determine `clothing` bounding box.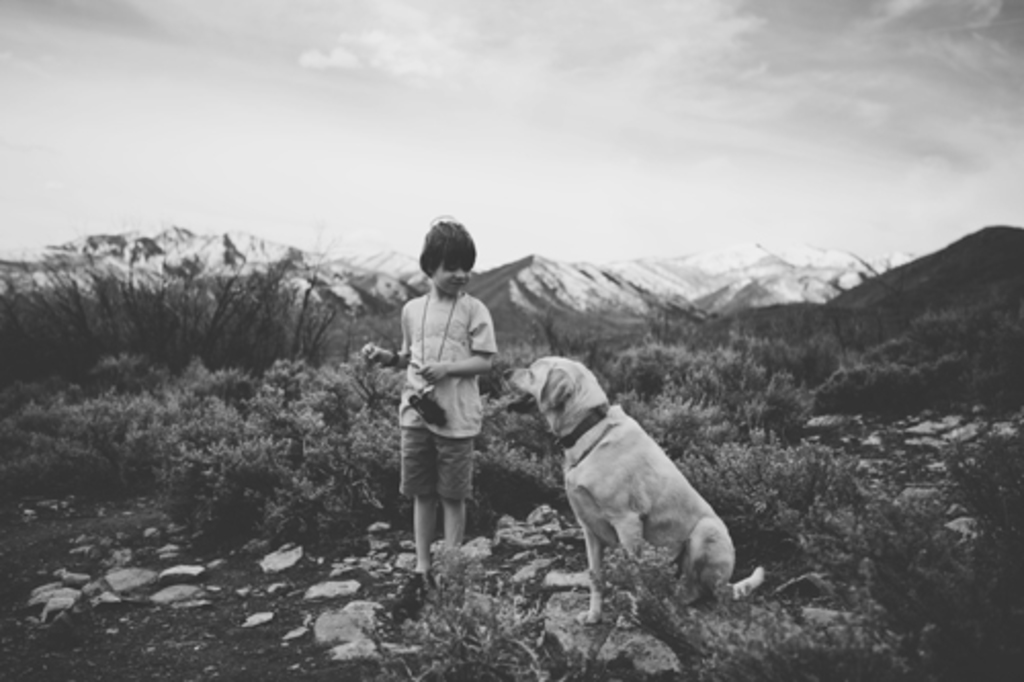
Determined: 389,250,502,555.
